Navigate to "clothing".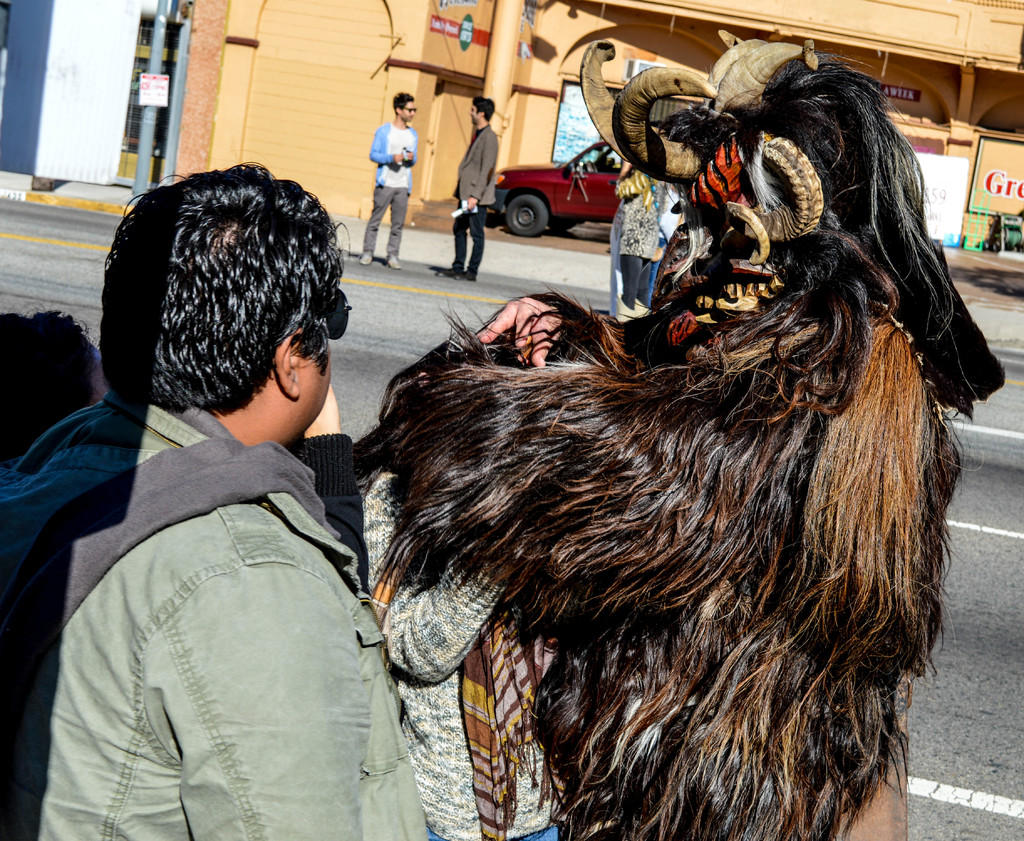
Navigation target: region(377, 93, 408, 263).
